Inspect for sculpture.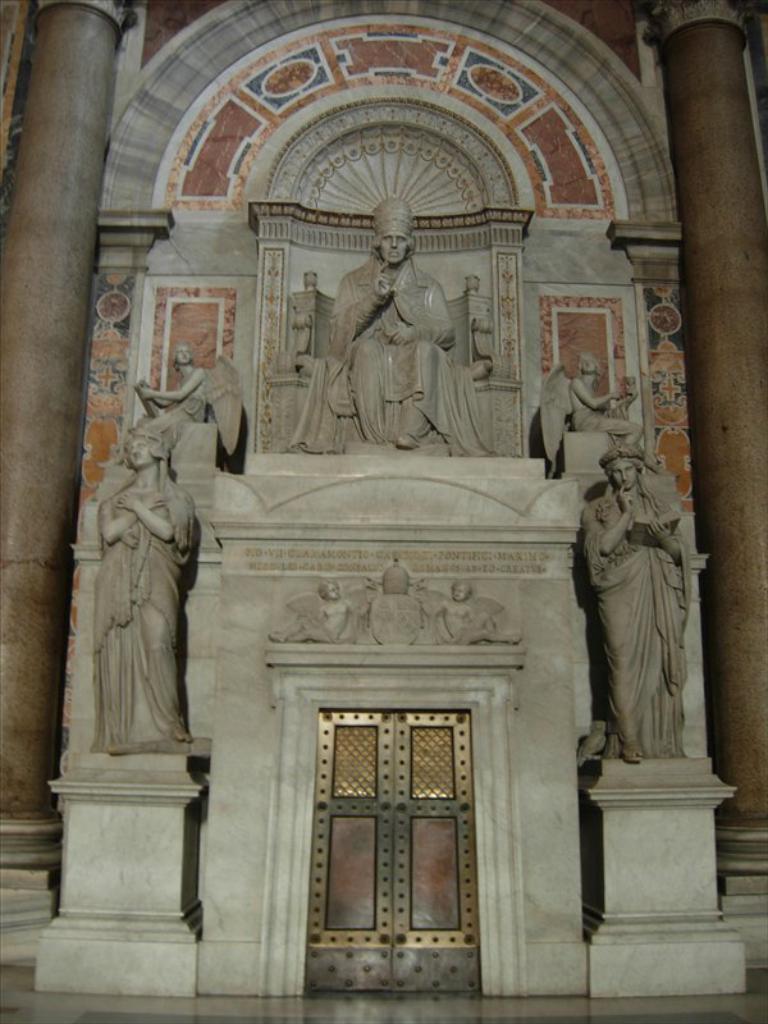
Inspection: 535 343 675 480.
